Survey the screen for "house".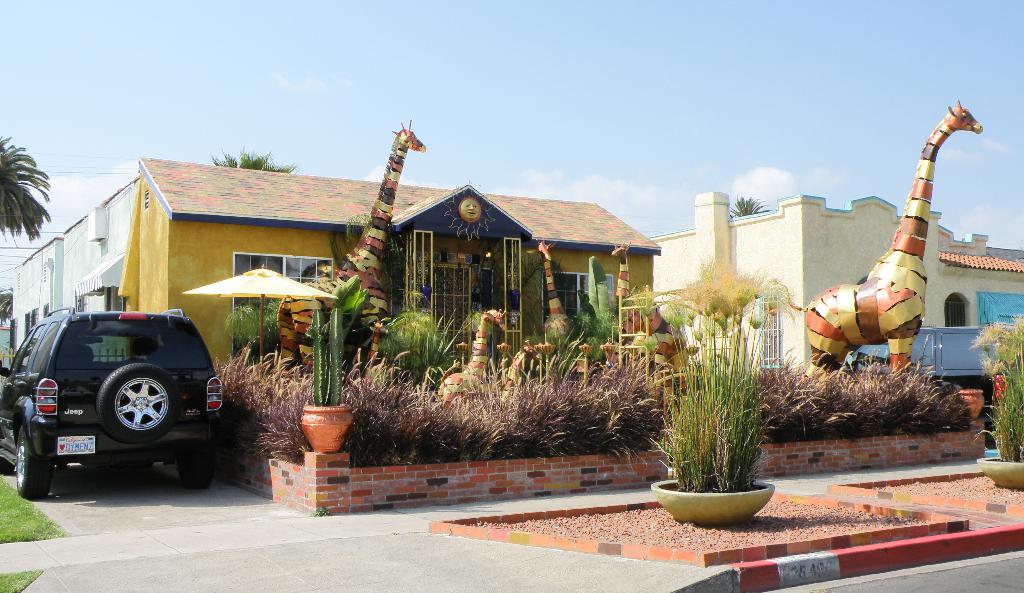
Survey found: (left=644, top=184, right=1023, bottom=432).
